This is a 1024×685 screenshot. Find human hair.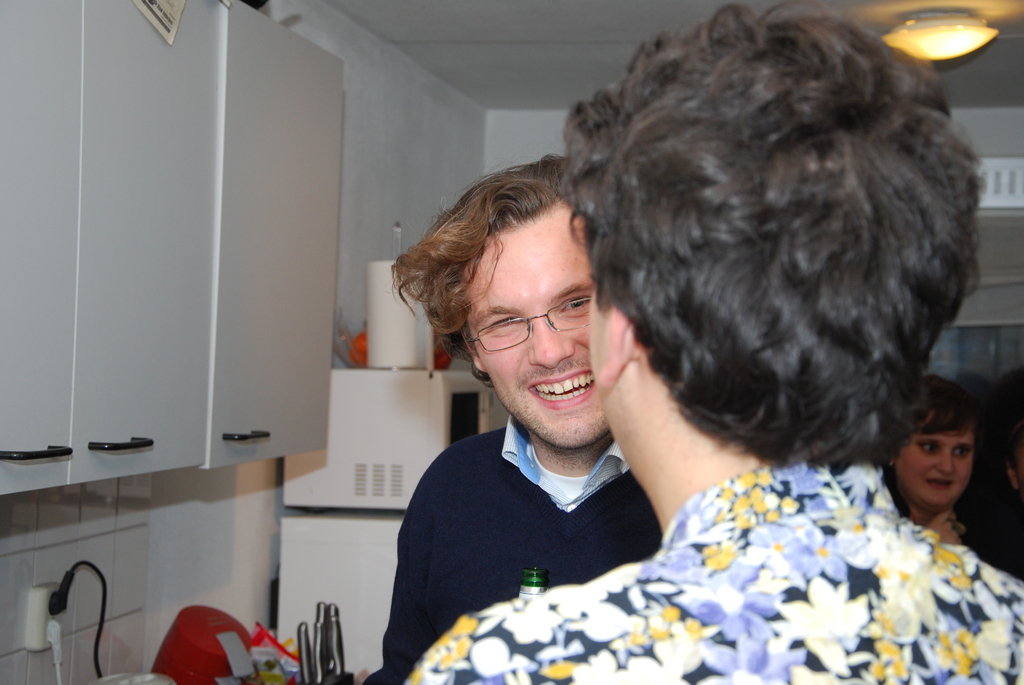
Bounding box: l=392, t=151, r=584, b=390.
